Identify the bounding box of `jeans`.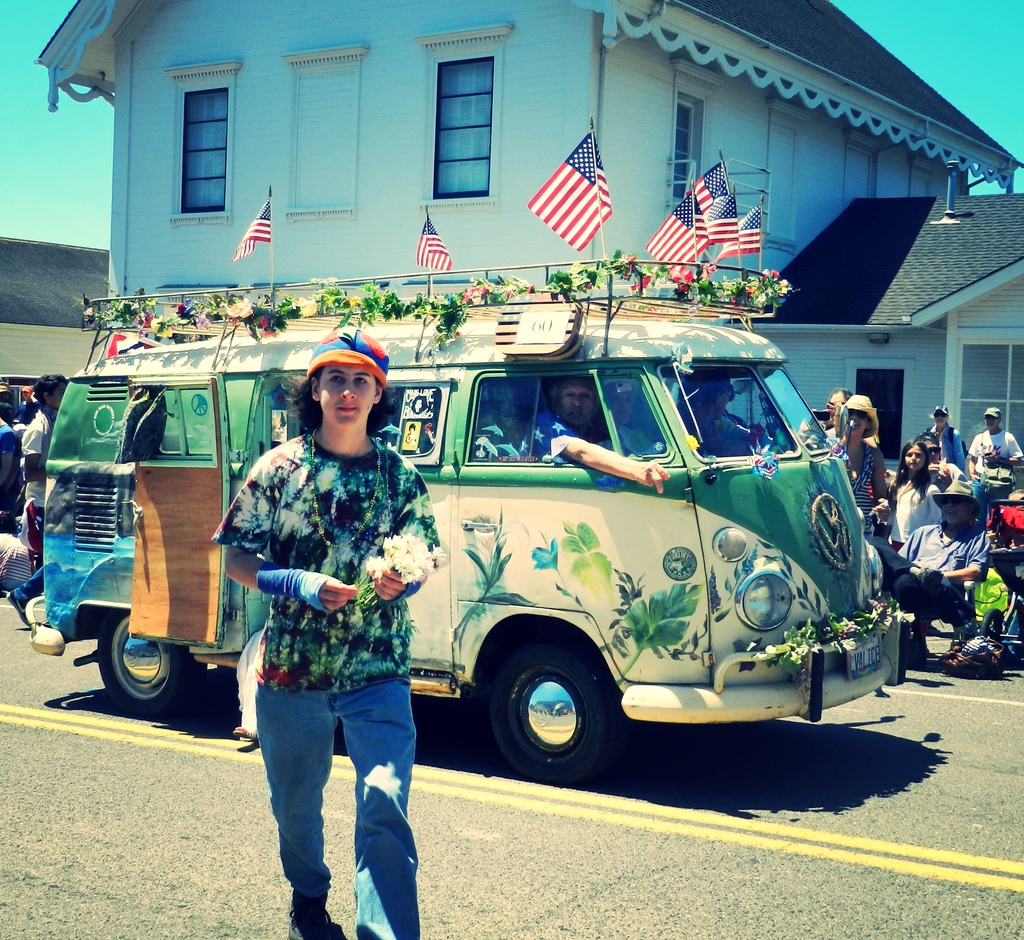
rect(6, 560, 45, 608).
